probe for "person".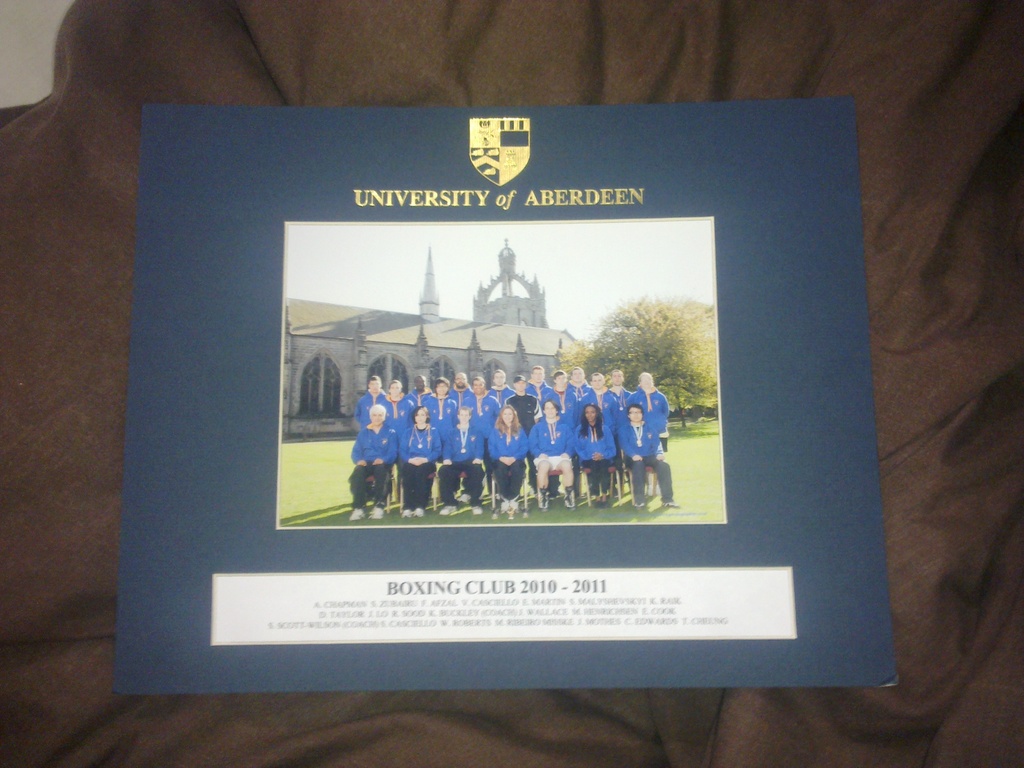
Probe result: 522, 358, 564, 426.
